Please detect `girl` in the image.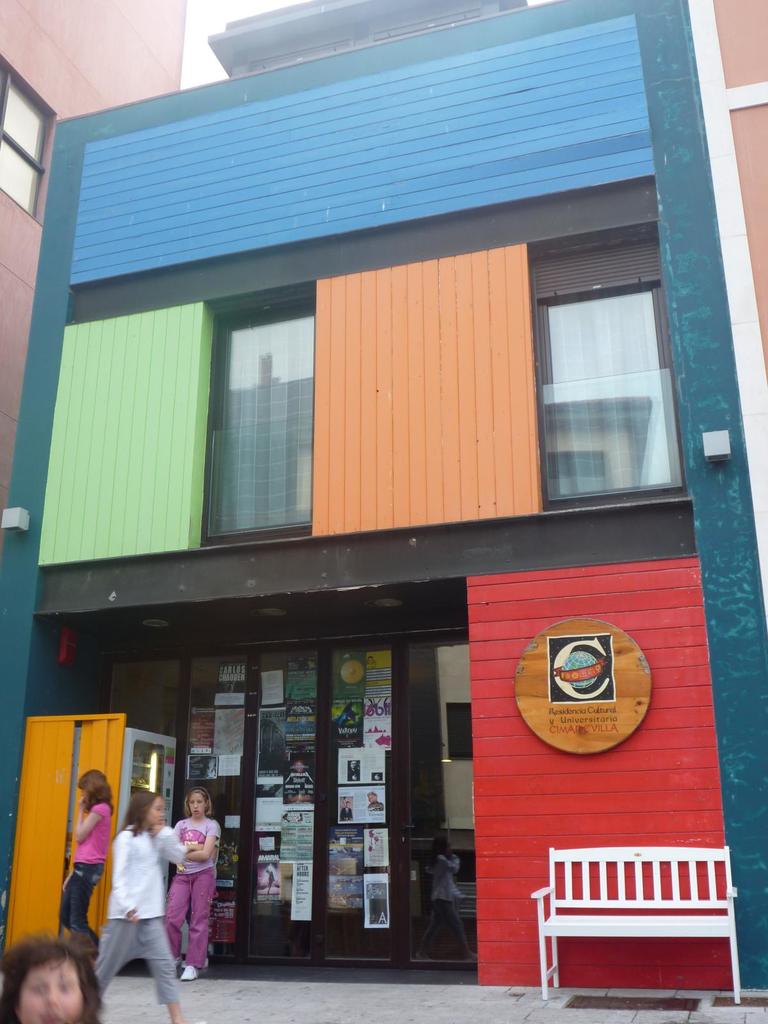
{"left": 63, "top": 772, "right": 112, "bottom": 929}.
